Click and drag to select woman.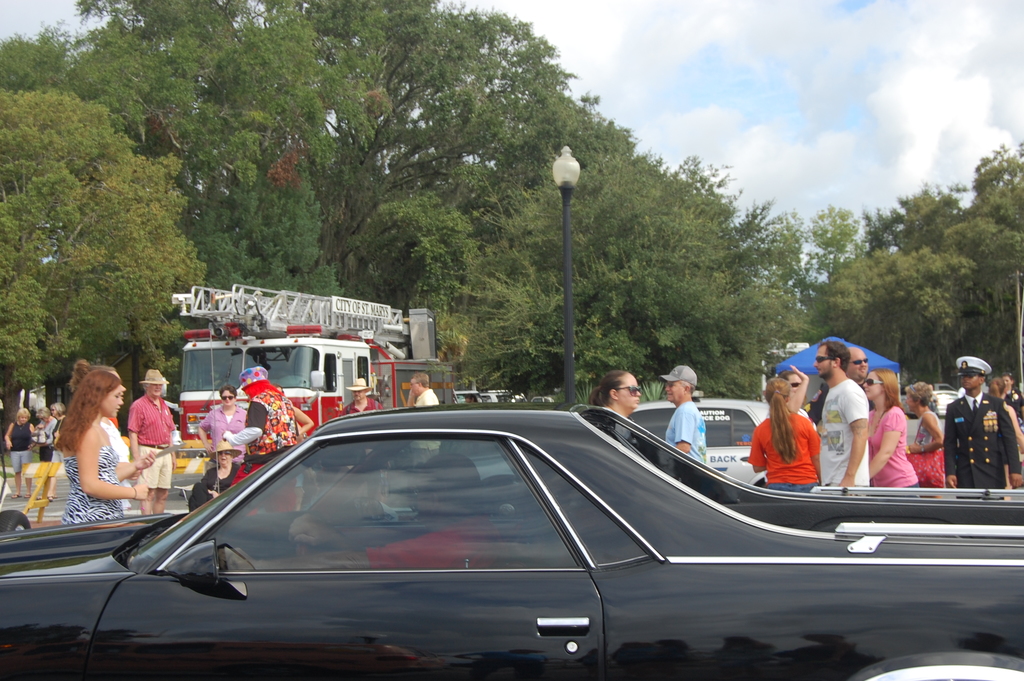
Selection: [585,370,643,455].
